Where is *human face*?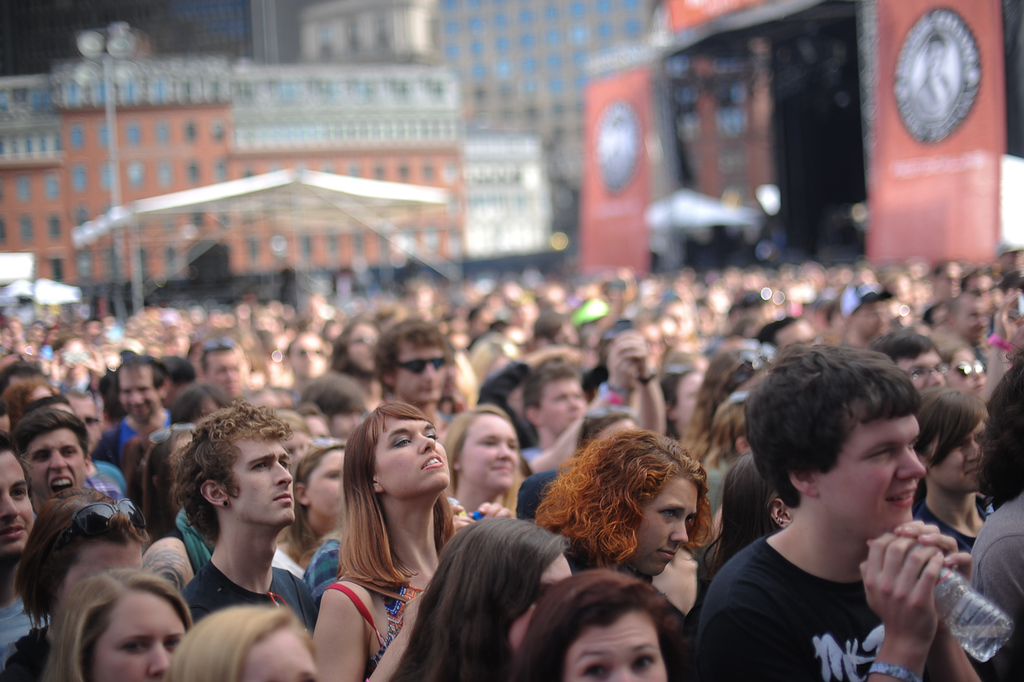
pyautogui.locateOnScreen(375, 417, 446, 492).
